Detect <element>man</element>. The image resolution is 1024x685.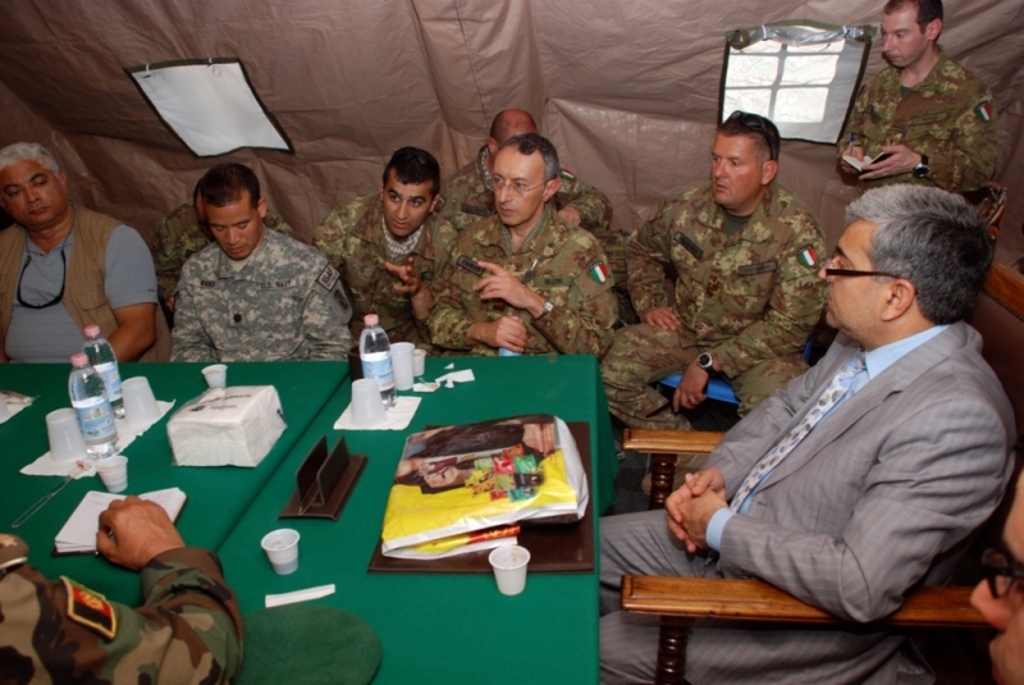
(x1=0, y1=141, x2=178, y2=365).
